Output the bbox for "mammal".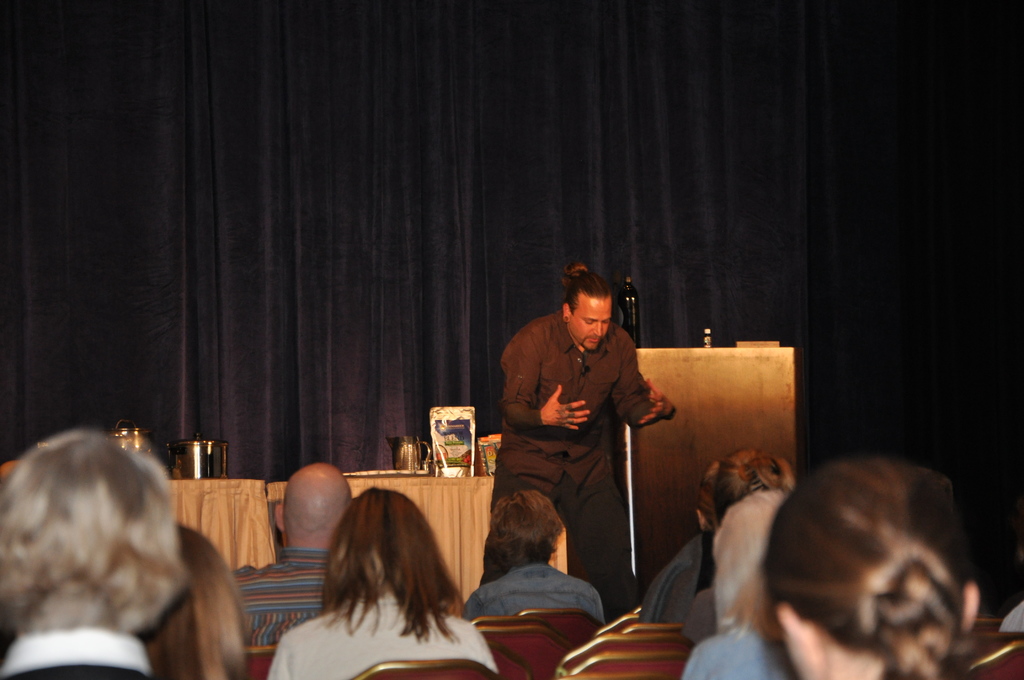
0, 419, 193, 679.
